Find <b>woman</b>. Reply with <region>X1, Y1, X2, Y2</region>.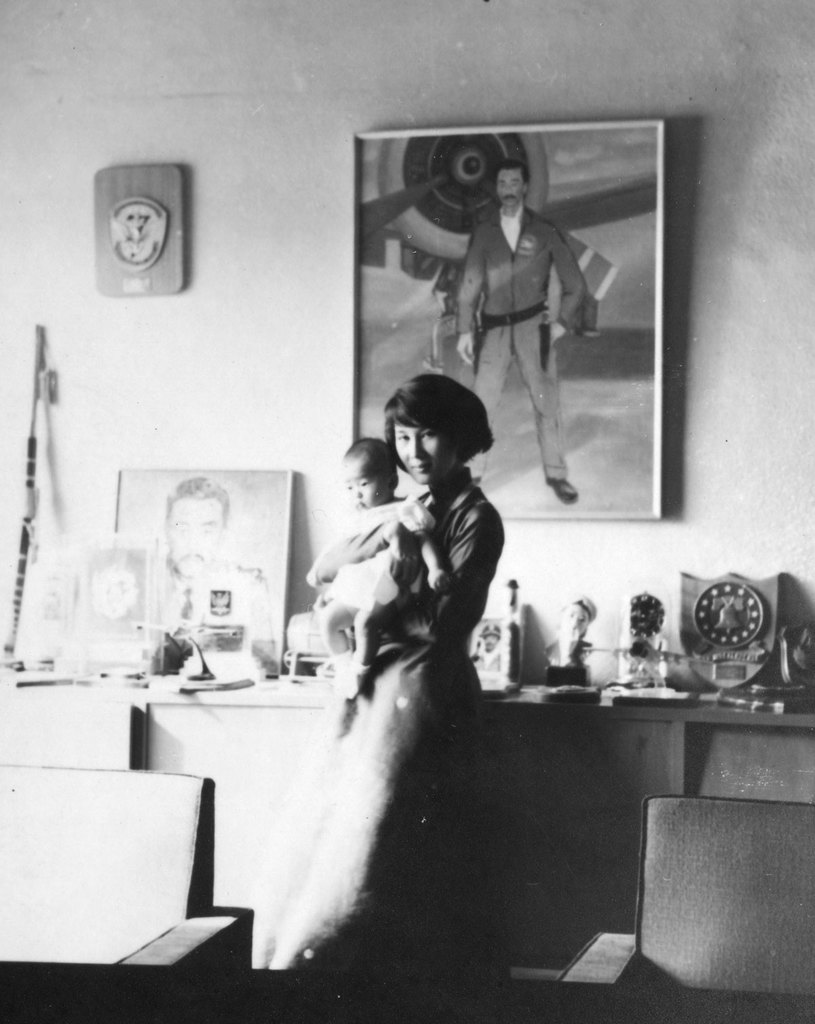
<region>264, 352, 539, 981</region>.
